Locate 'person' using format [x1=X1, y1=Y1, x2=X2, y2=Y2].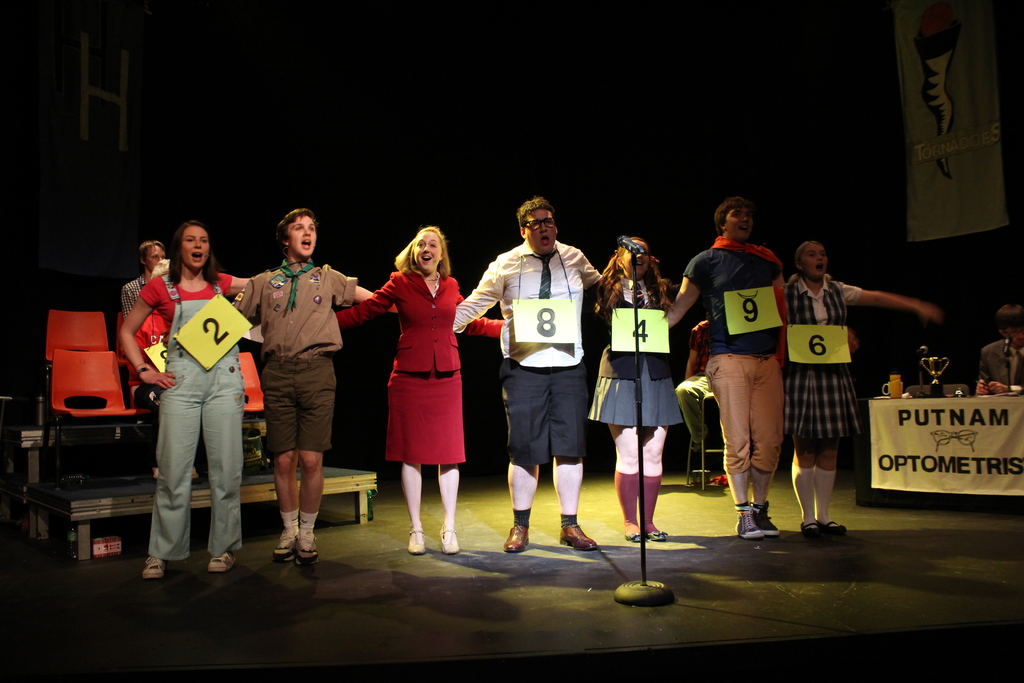
[x1=337, y1=224, x2=506, y2=558].
